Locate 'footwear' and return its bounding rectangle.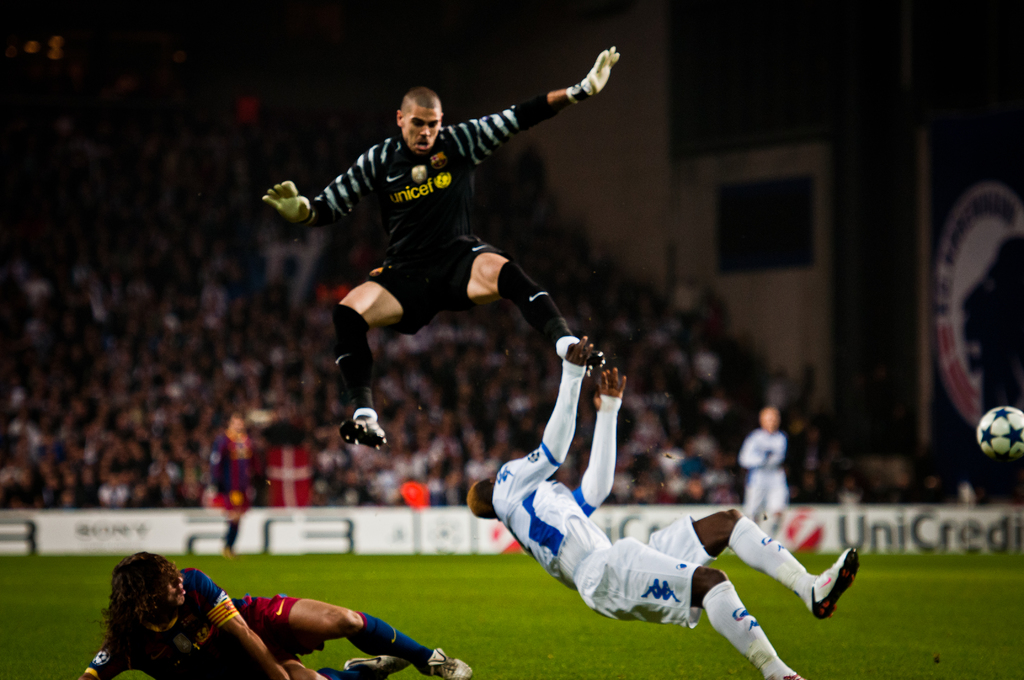
x1=225, y1=547, x2=237, y2=561.
